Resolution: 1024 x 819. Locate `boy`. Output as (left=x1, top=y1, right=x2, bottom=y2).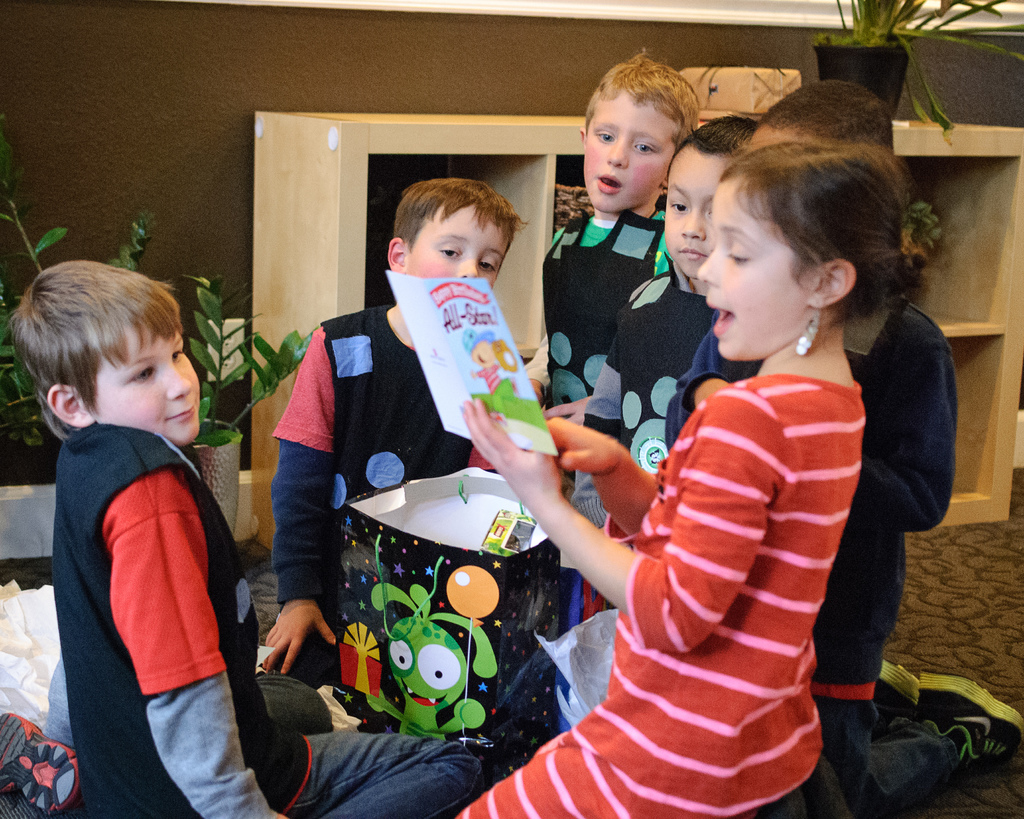
(left=522, top=48, right=703, bottom=729).
